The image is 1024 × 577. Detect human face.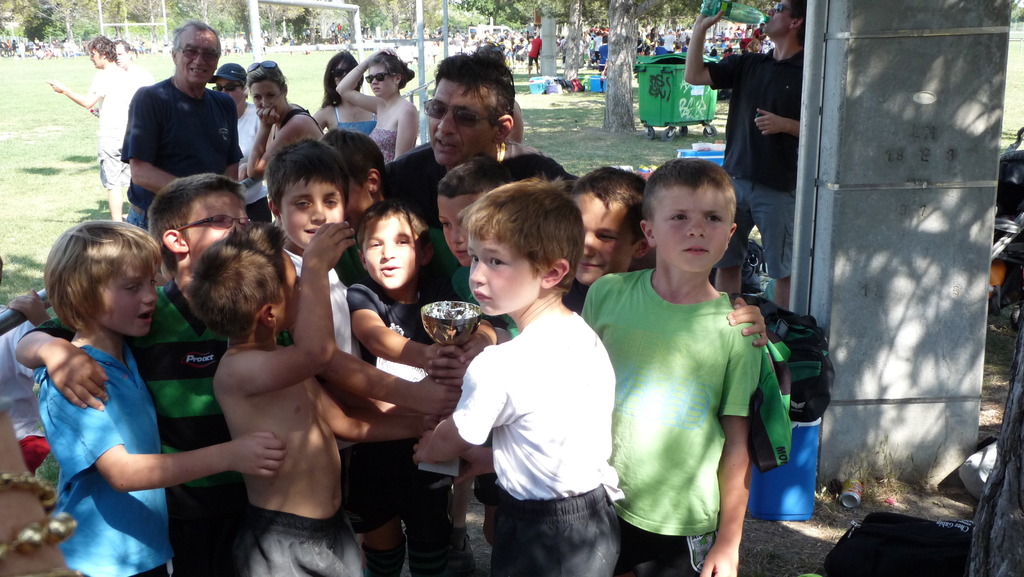
Detection: (88, 46, 99, 69).
